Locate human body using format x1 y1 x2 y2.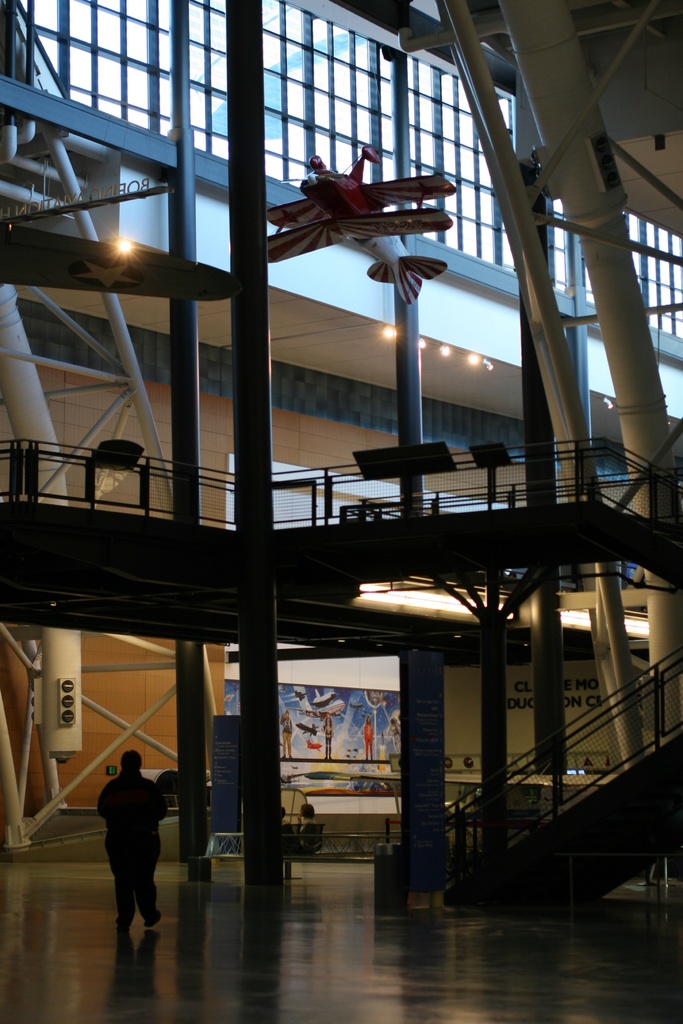
380 720 402 760.
